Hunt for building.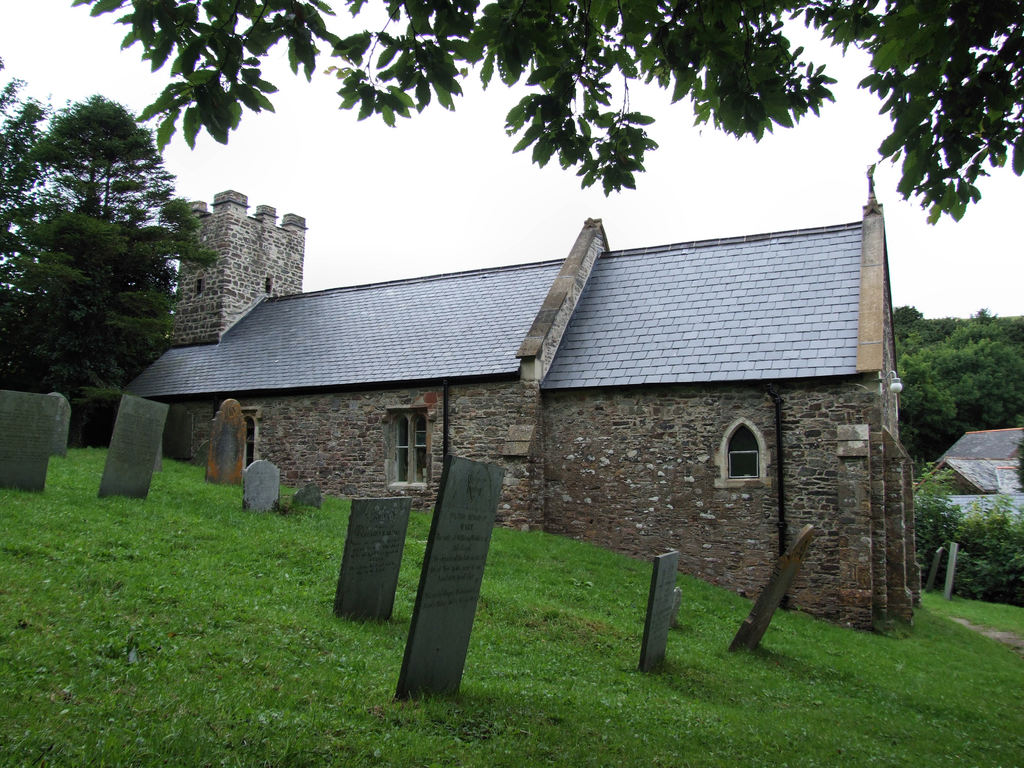
Hunted down at 117:186:922:646.
